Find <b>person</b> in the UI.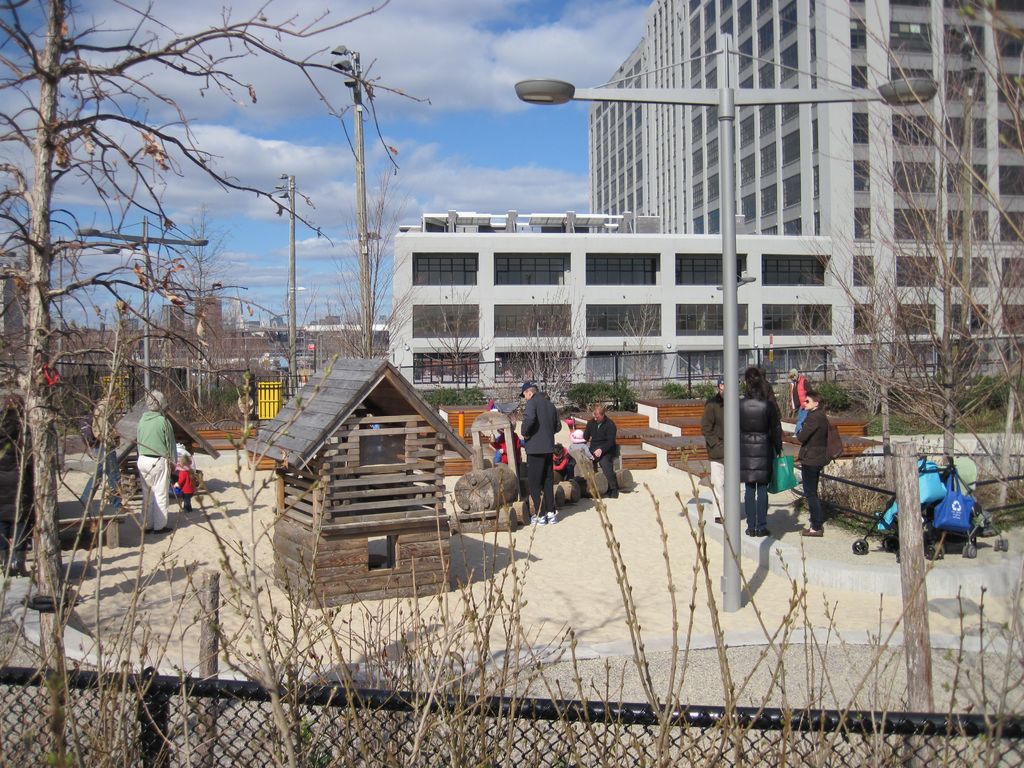
UI element at [left=790, top=385, right=830, bottom=535].
